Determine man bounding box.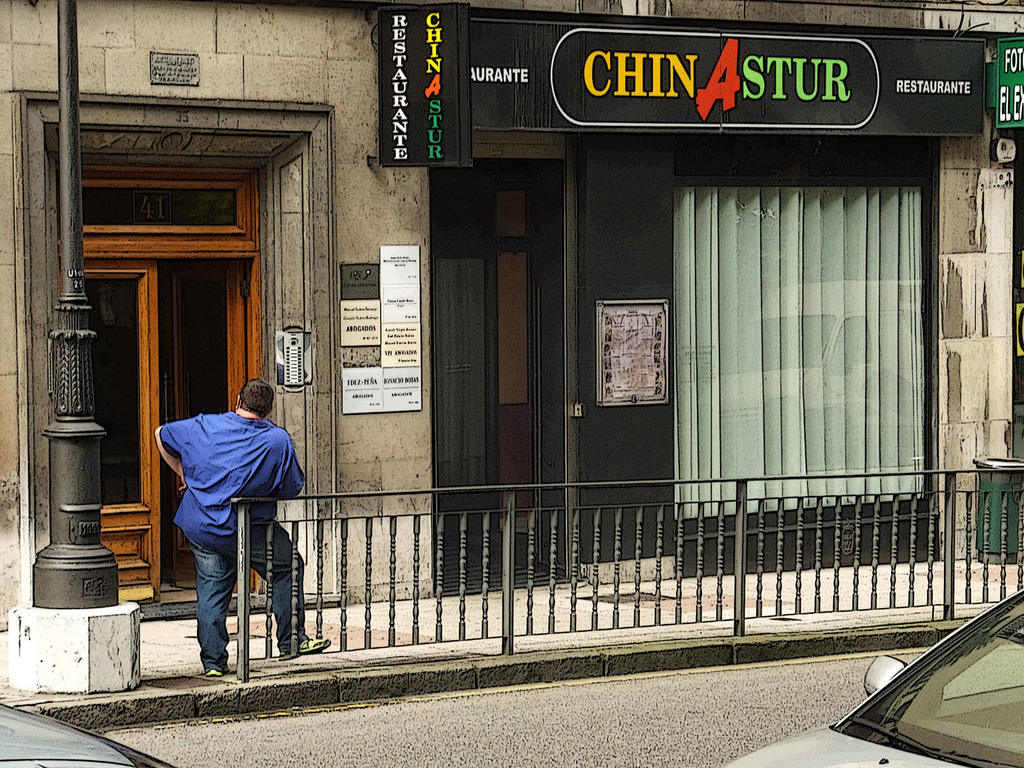
Determined: region(154, 377, 337, 678).
